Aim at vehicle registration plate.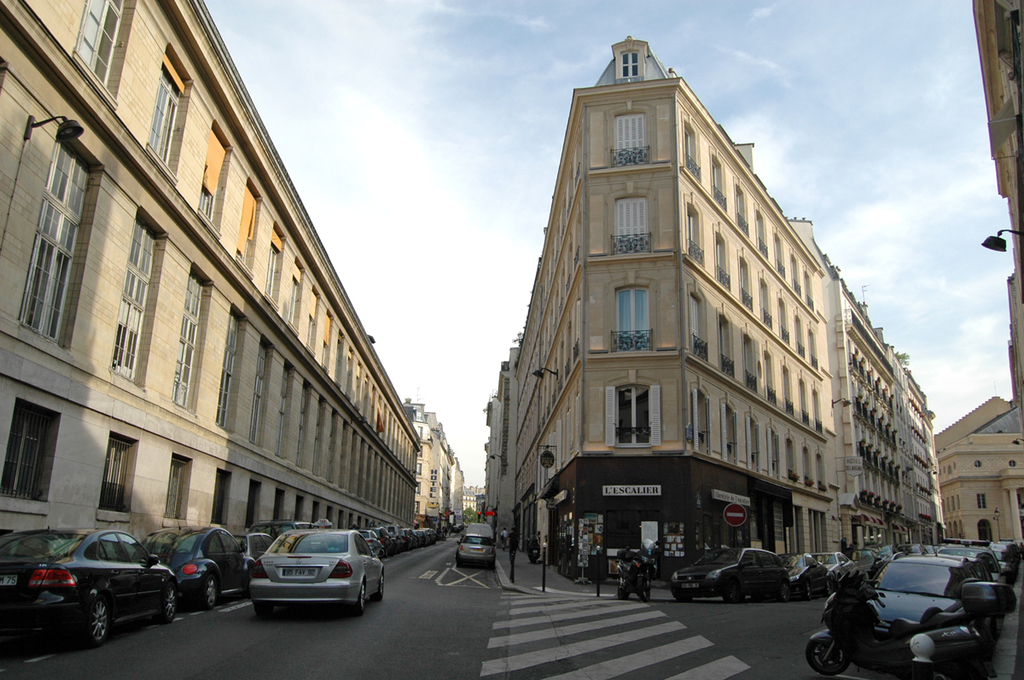
Aimed at crop(280, 566, 316, 574).
